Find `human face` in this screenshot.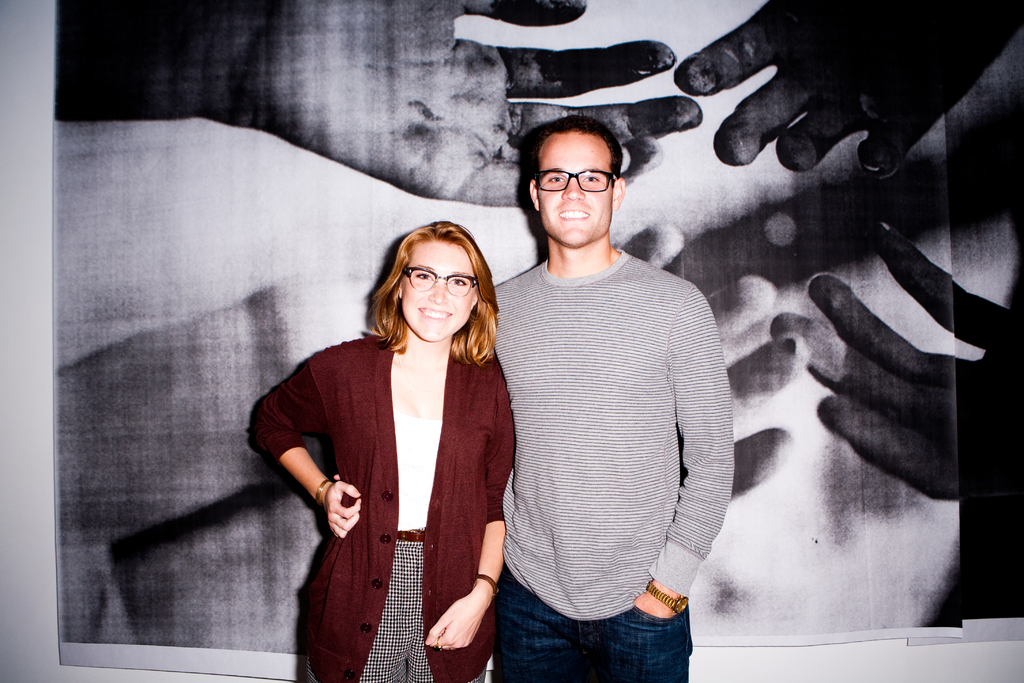
The bounding box for `human face` is <box>403,239,476,343</box>.
